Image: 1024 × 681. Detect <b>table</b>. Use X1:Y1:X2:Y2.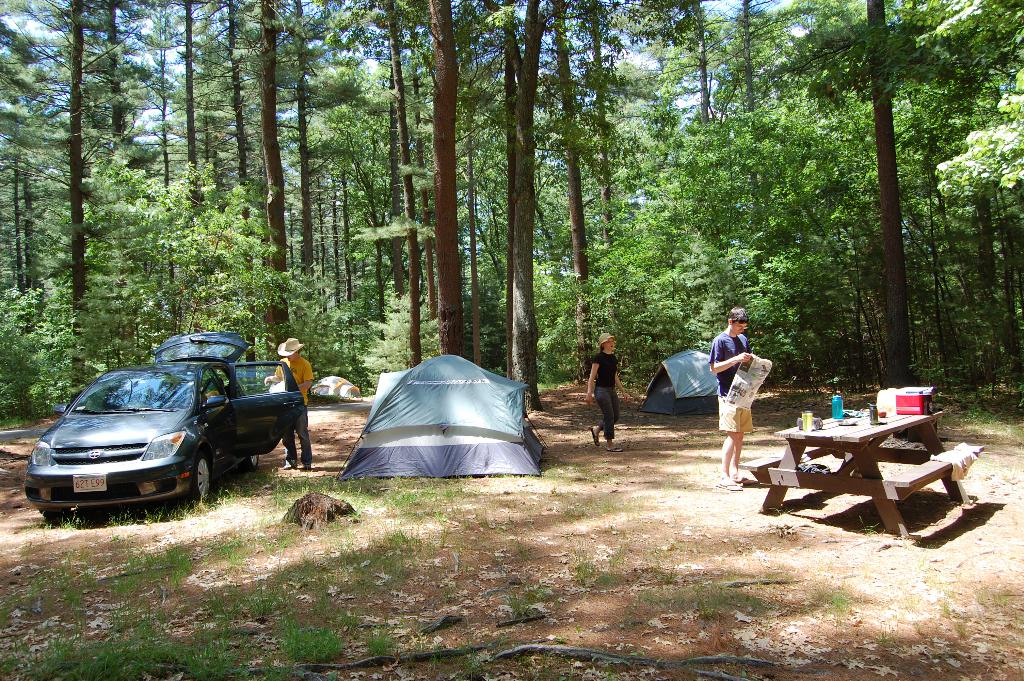
776:407:963:518.
